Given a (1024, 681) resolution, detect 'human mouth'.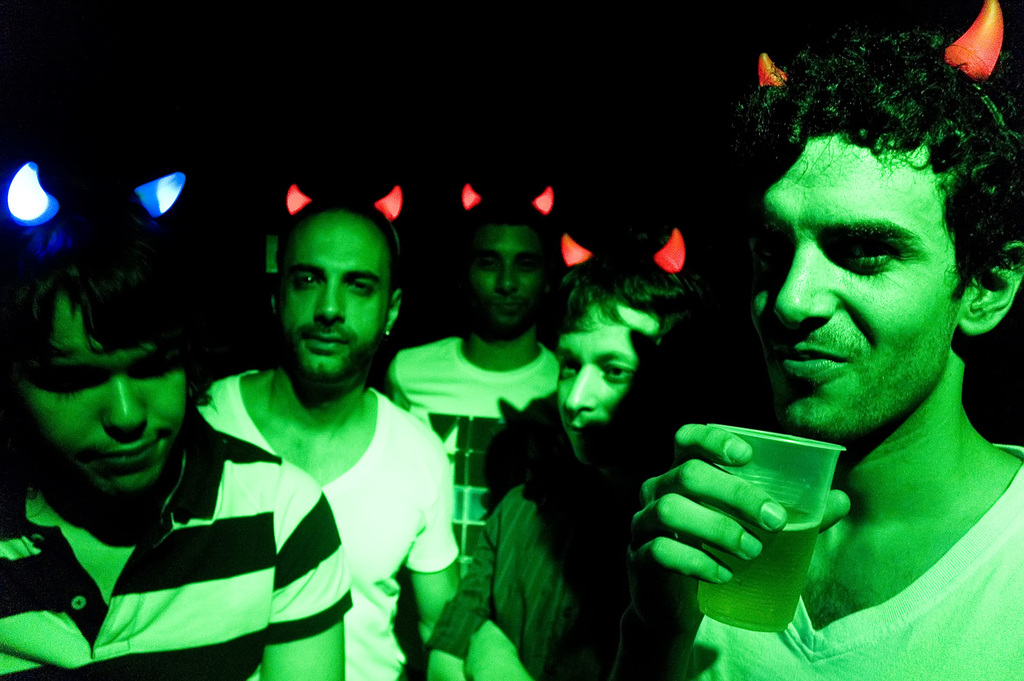
bbox=[100, 440, 167, 474].
